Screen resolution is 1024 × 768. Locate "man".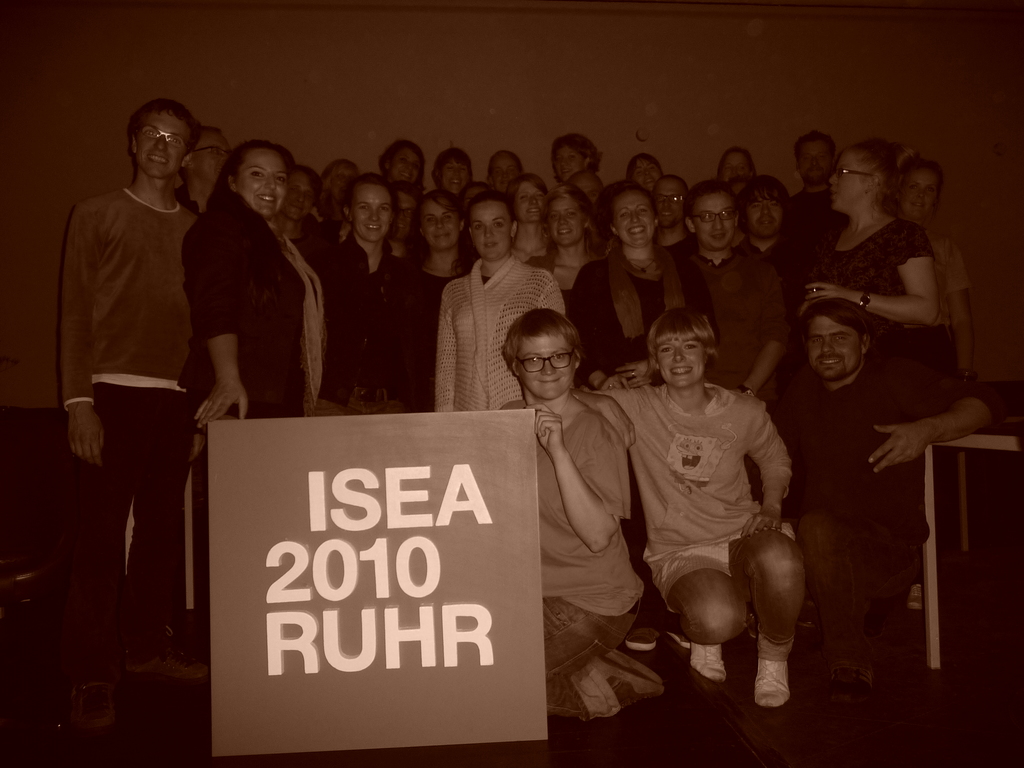
box(36, 62, 228, 709).
